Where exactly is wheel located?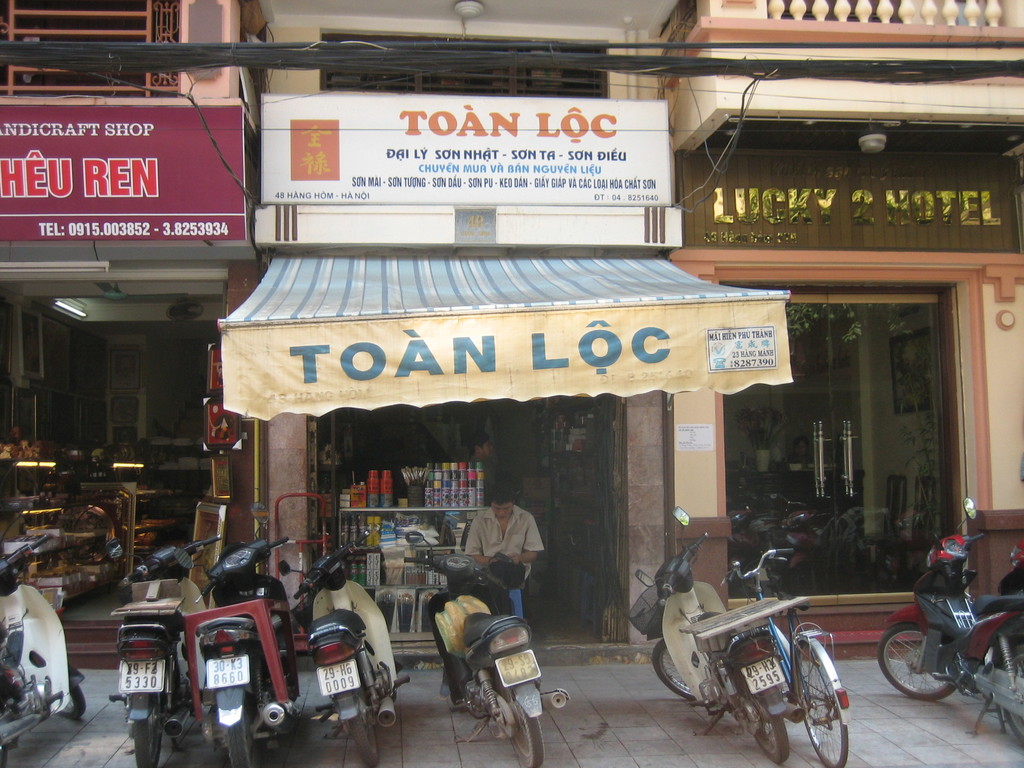
Its bounding box is x1=875, y1=622, x2=950, y2=698.
